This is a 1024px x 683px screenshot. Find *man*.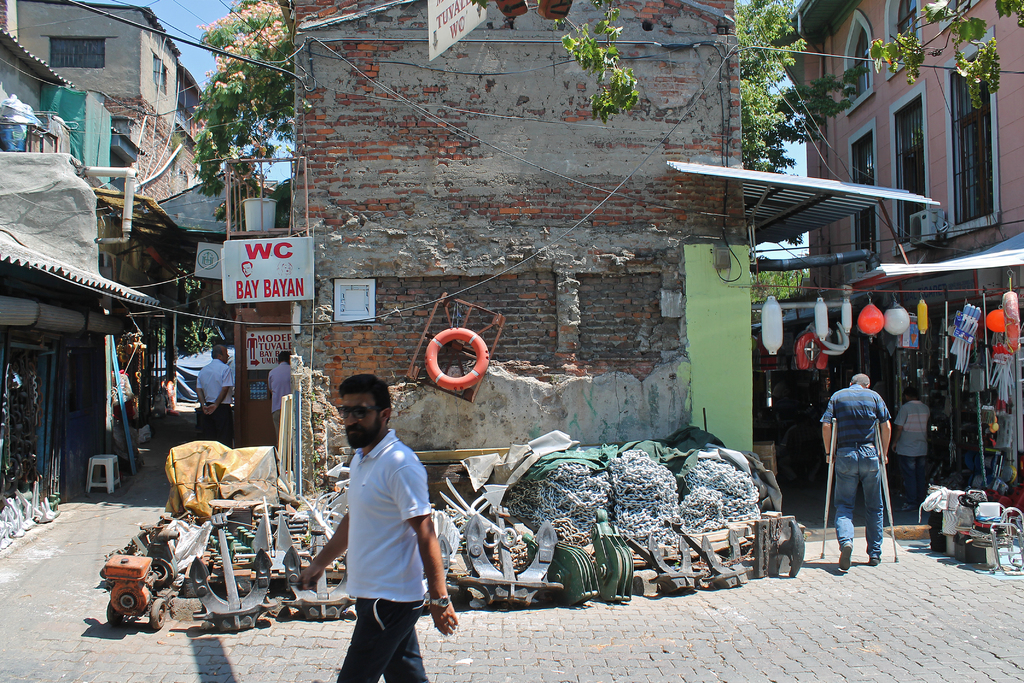
Bounding box: (308,367,451,669).
